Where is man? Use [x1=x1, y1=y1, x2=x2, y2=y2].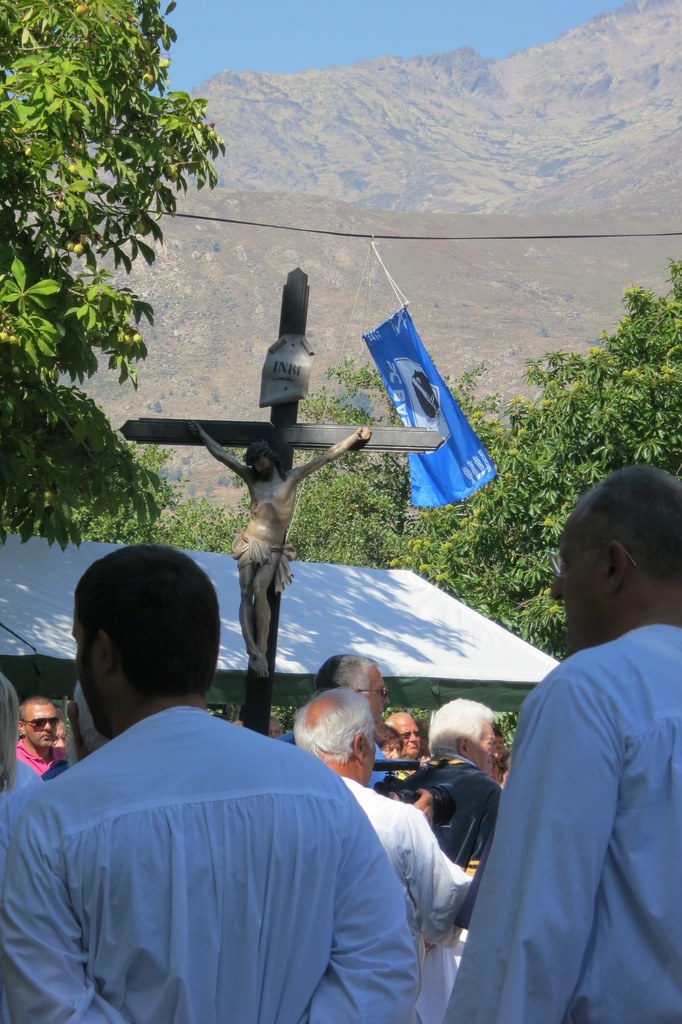
[x1=421, y1=696, x2=500, y2=879].
